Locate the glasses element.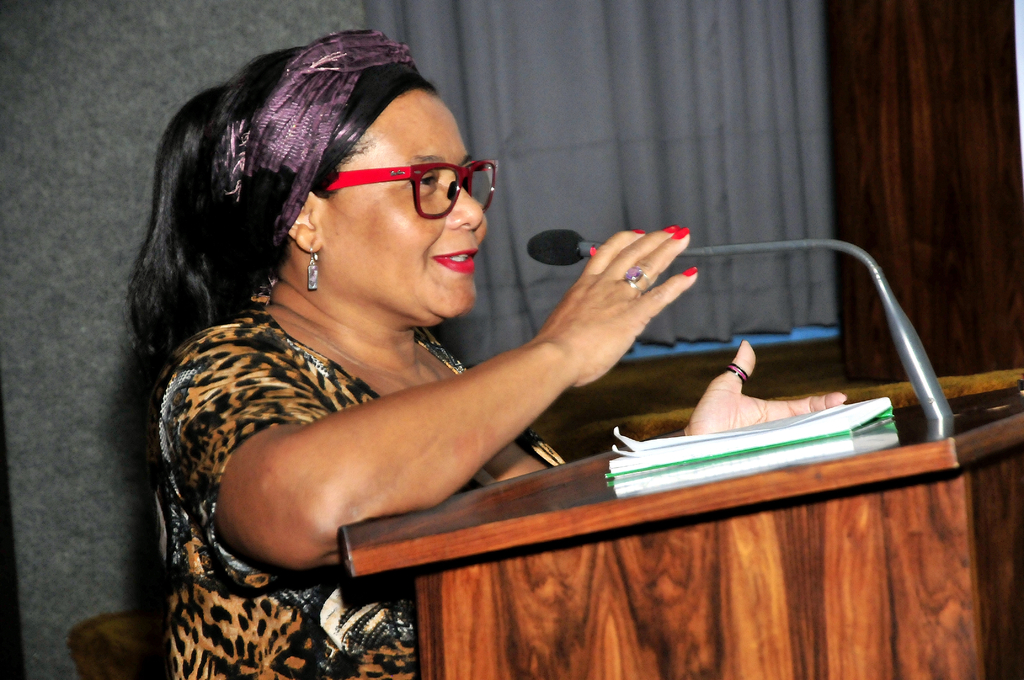
Element bbox: <box>285,142,493,220</box>.
